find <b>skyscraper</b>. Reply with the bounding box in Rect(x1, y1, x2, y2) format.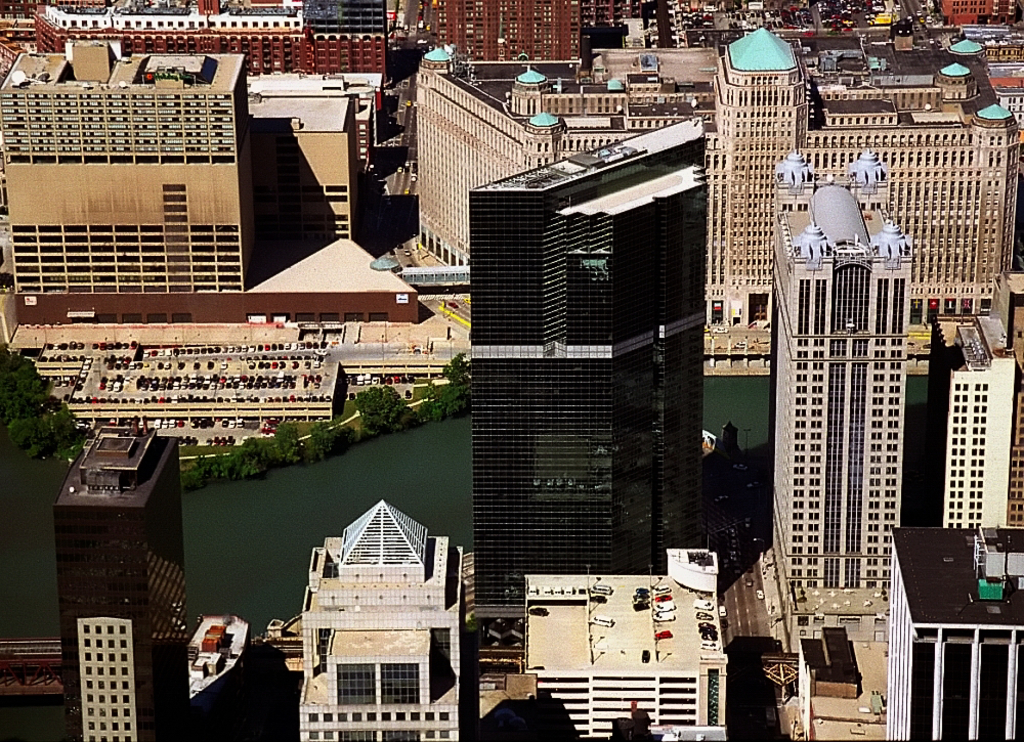
Rect(459, 113, 710, 631).
